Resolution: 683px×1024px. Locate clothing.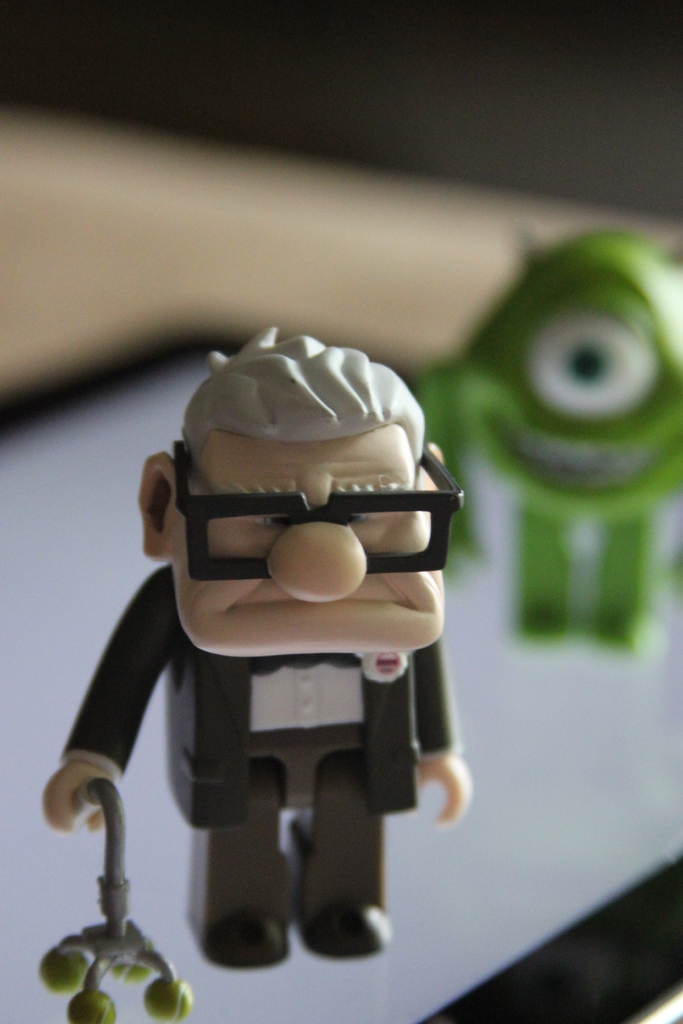
[x1=40, y1=461, x2=463, y2=959].
